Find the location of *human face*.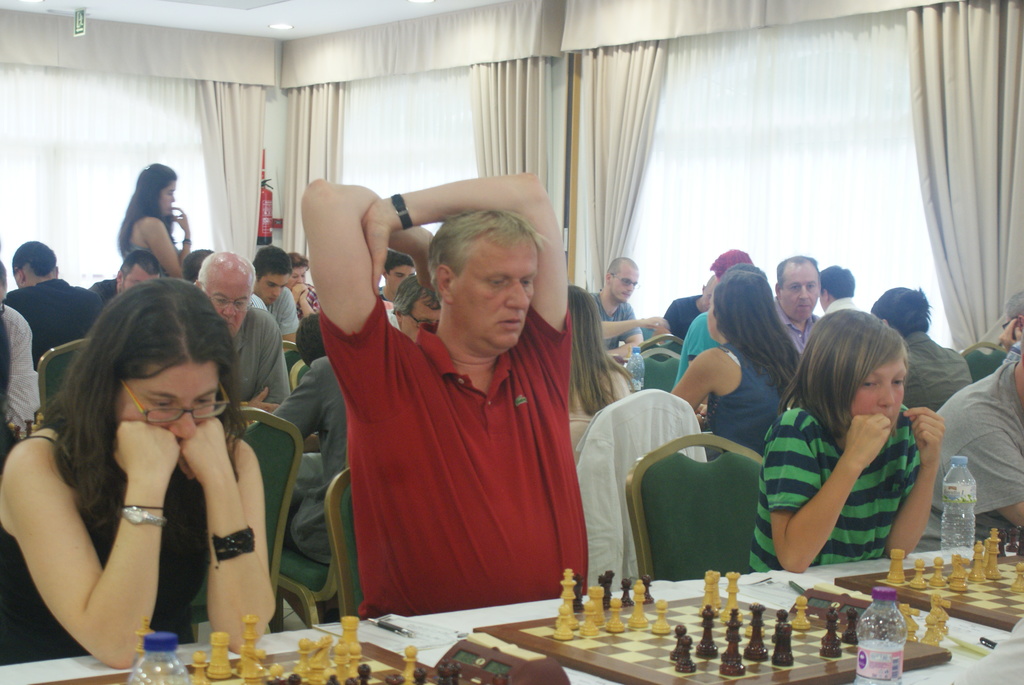
Location: region(782, 263, 820, 324).
